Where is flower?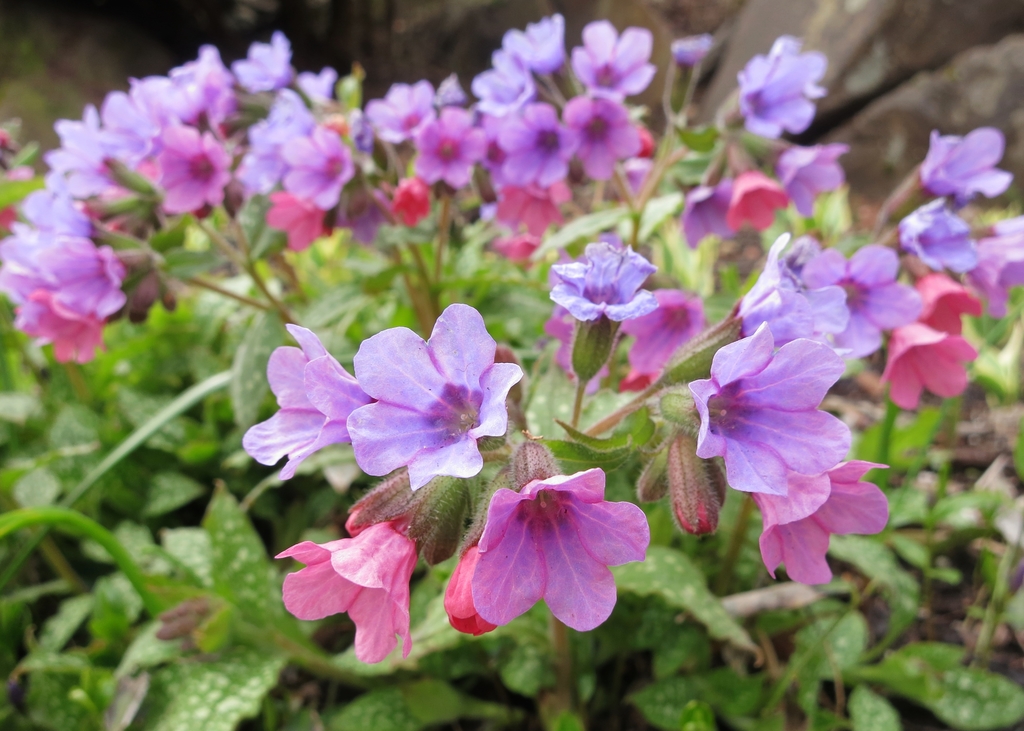
[left=439, top=547, right=502, bottom=636].
